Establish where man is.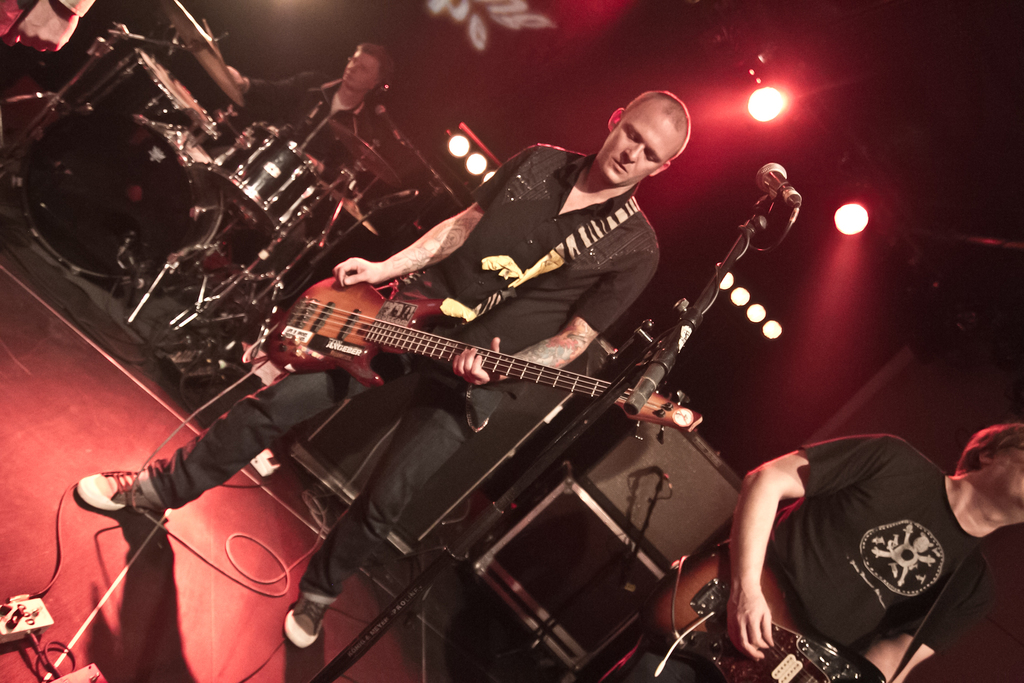
Established at 234:41:395:176.
